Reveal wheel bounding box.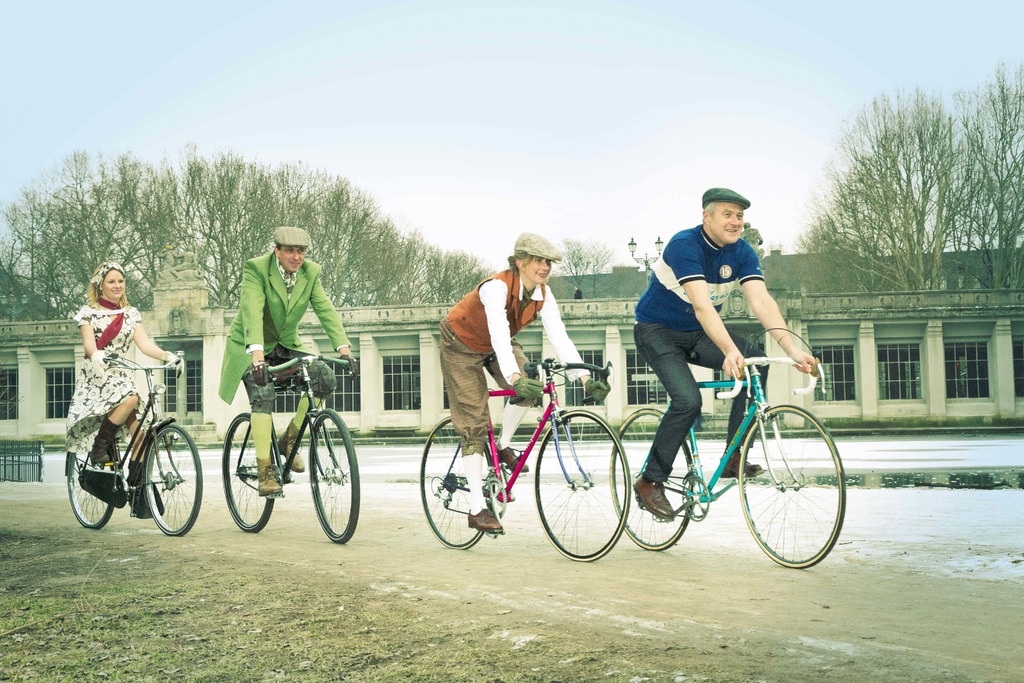
Revealed: [x1=144, y1=419, x2=203, y2=542].
